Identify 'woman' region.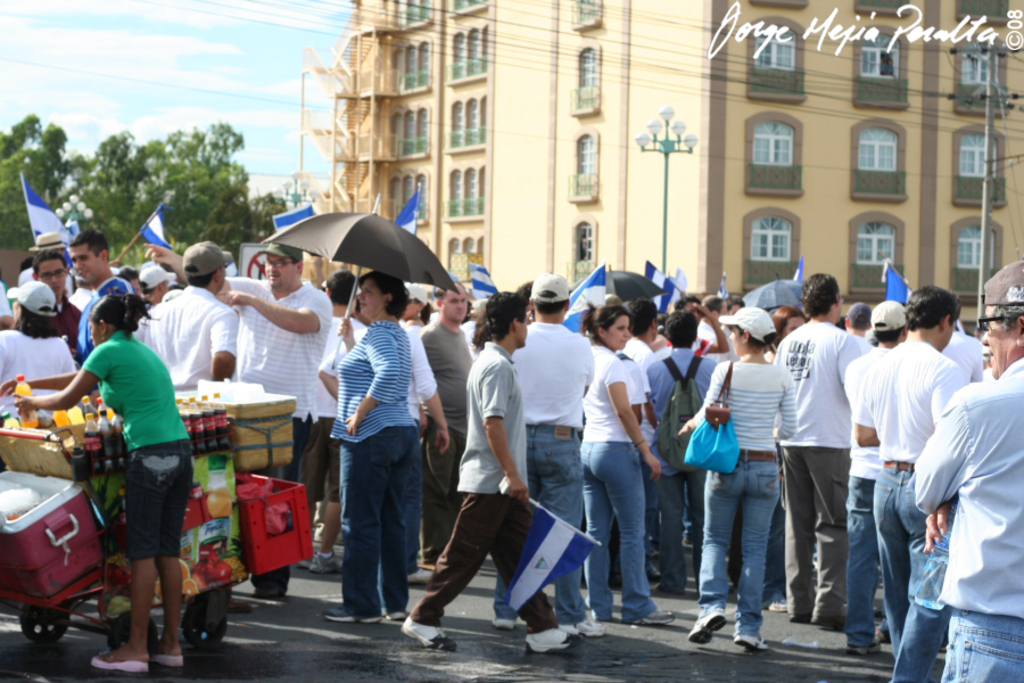
Region: <region>0, 282, 82, 413</region>.
